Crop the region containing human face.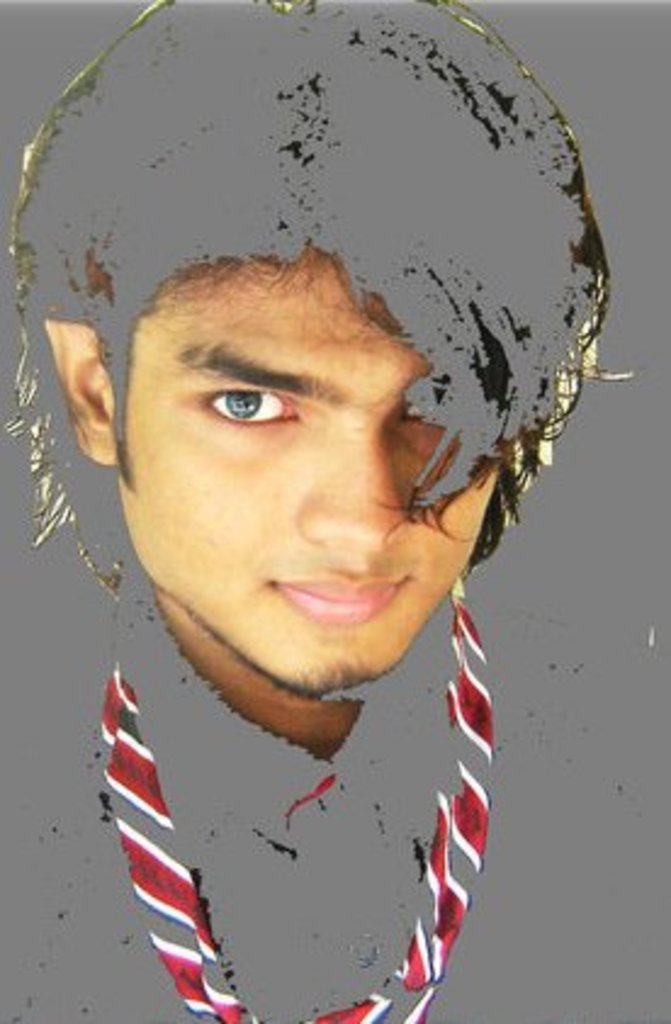
Crop region: pyautogui.locateOnScreen(109, 253, 489, 696).
